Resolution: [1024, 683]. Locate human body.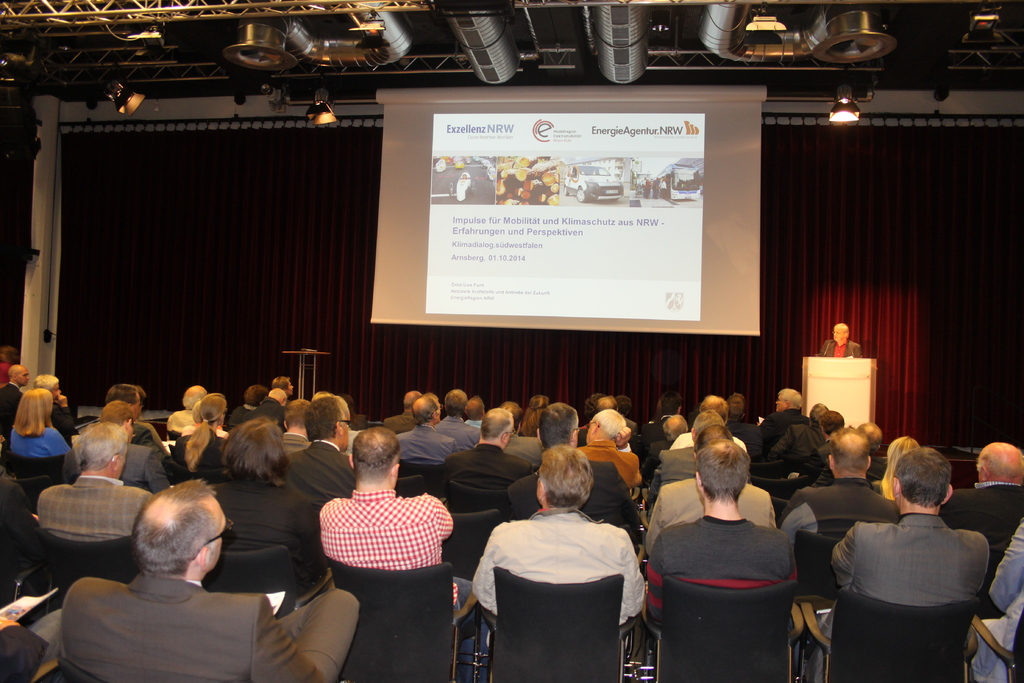
<region>817, 339, 863, 358</region>.
